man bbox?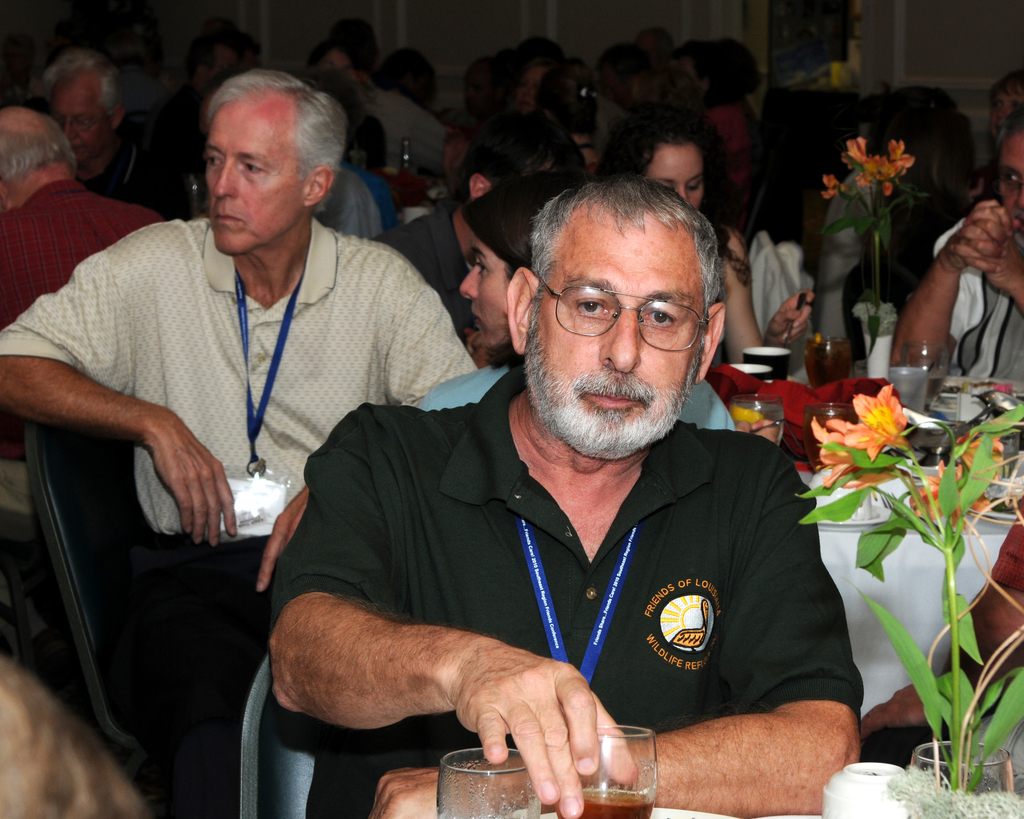
box=[364, 119, 583, 342]
